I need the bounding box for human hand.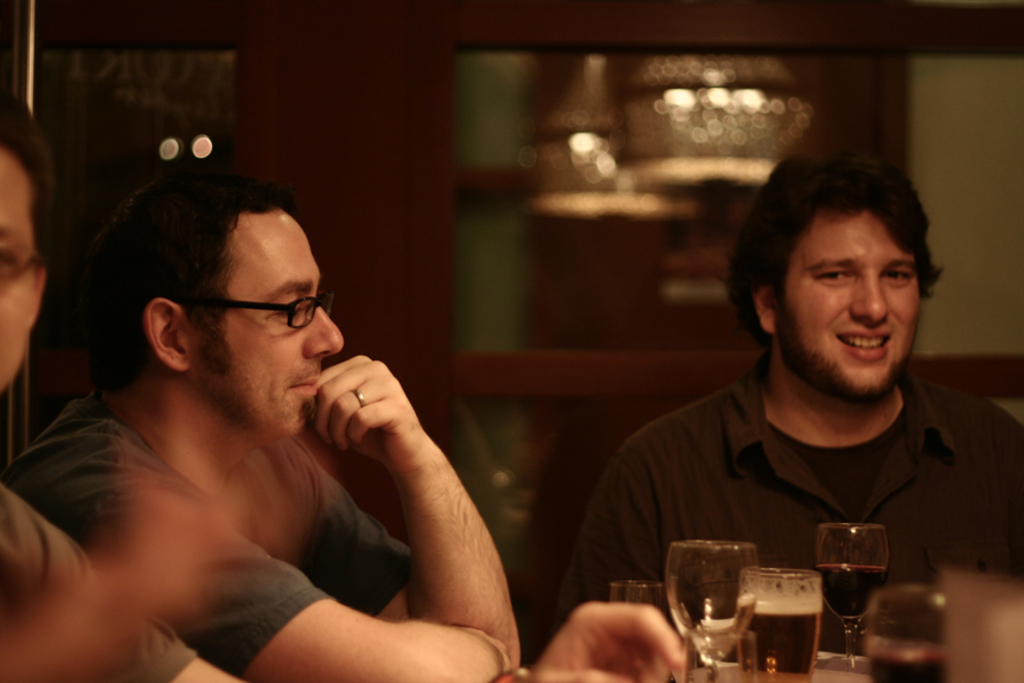
Here it is: 115:384:303:607.
